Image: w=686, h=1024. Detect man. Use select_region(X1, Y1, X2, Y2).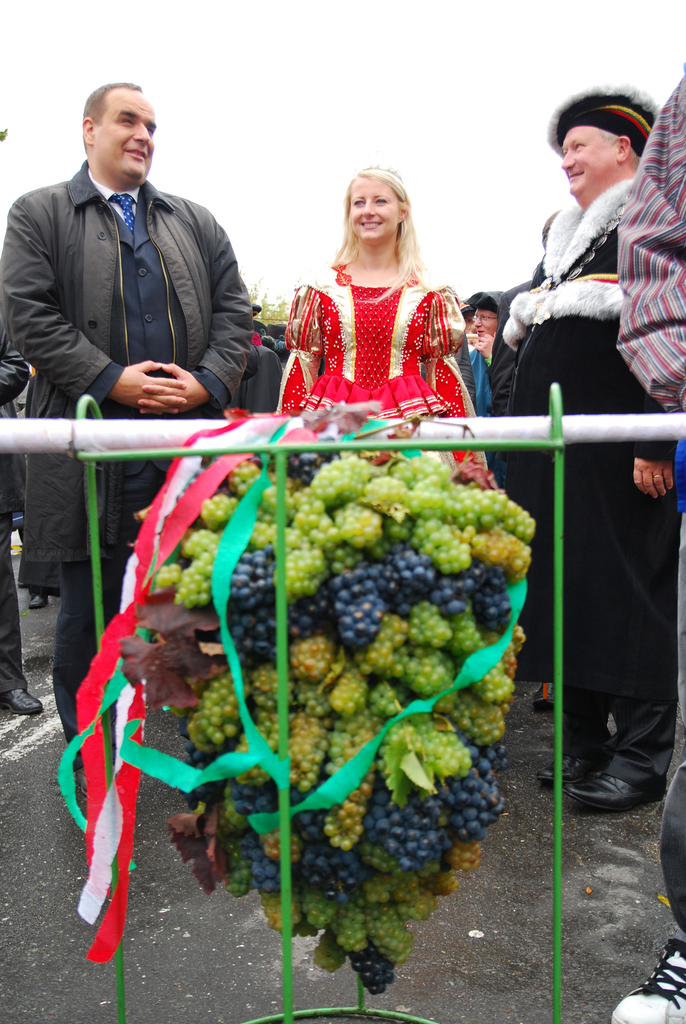
select_region(462, 297, 507, 465).
